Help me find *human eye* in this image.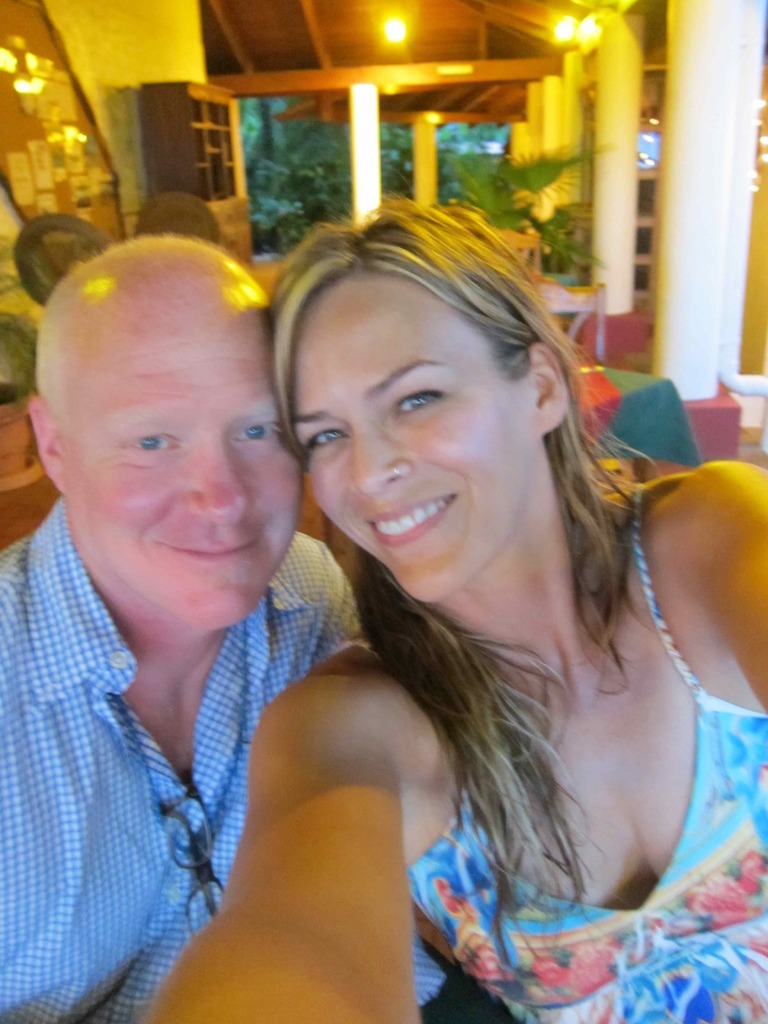
Found it: 303:423:351:456.
